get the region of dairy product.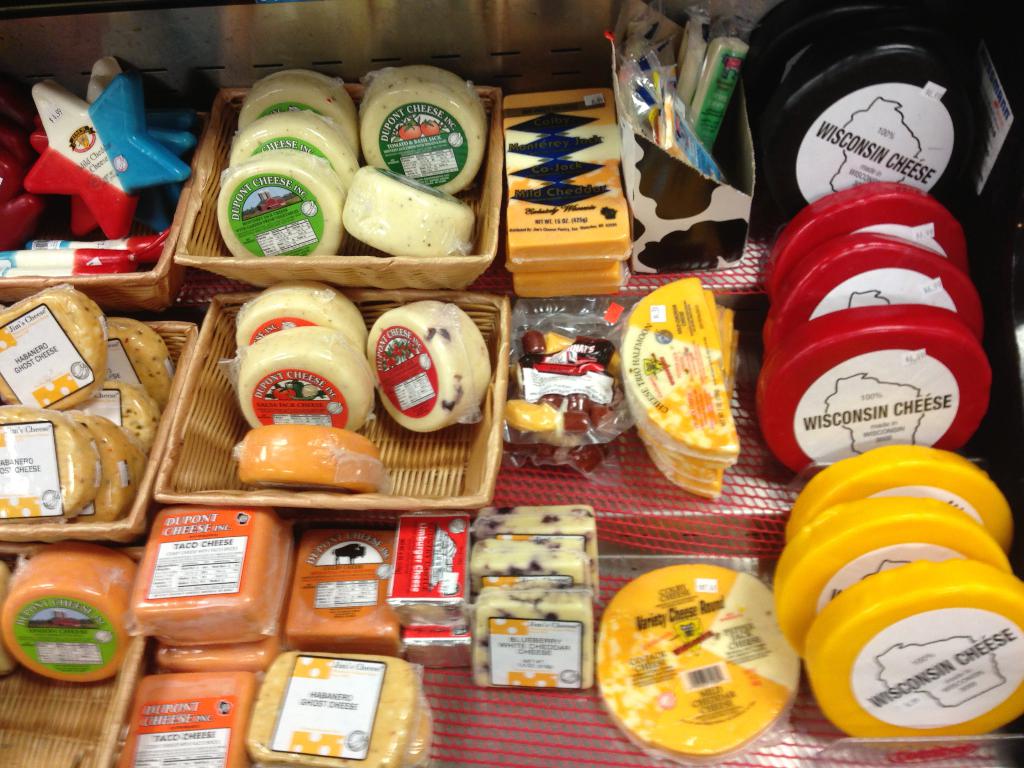
240:74:367:154.
